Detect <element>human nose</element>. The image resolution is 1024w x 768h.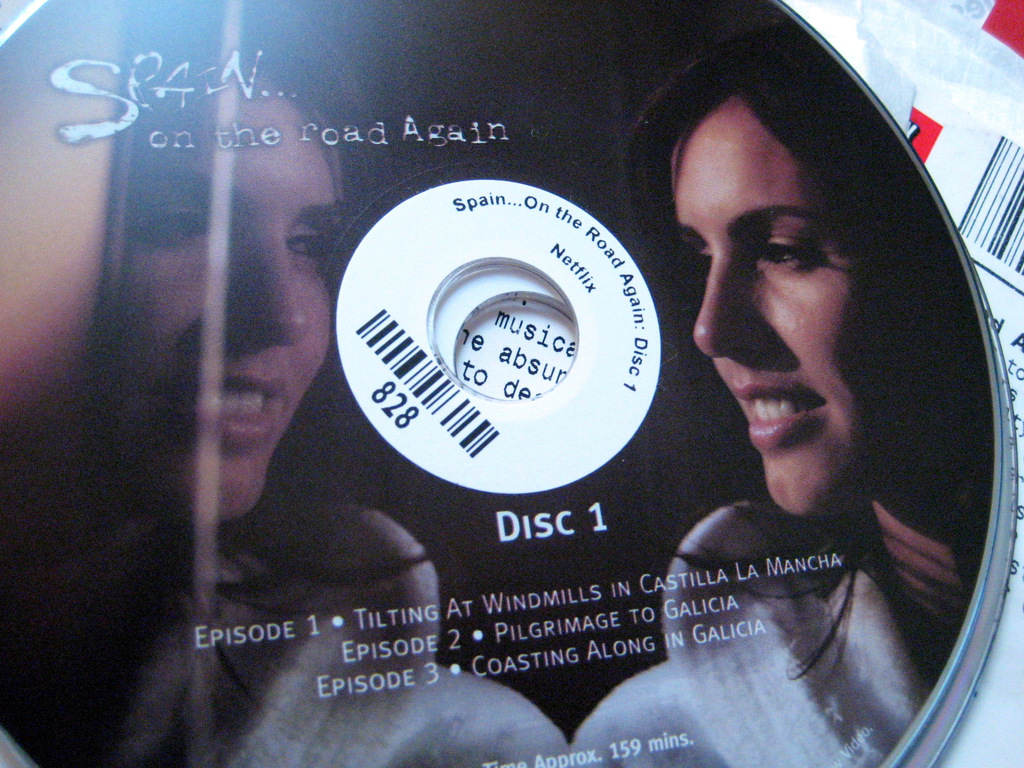
(left=232, top=233, right=312, bottom=352).
